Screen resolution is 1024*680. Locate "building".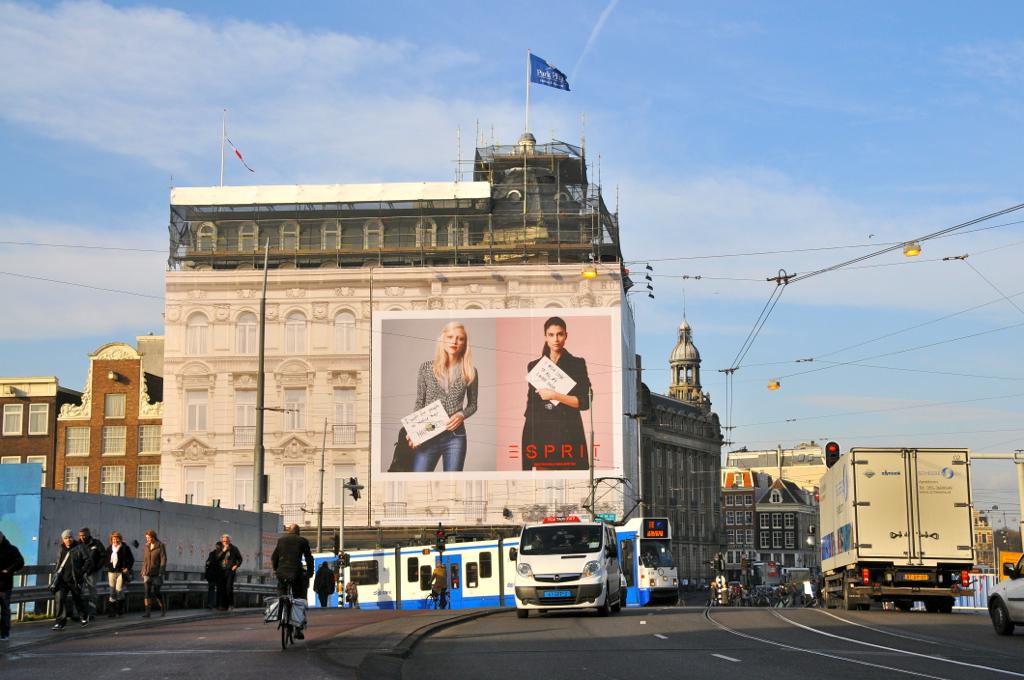
[left=719, top=480, right=765, bottom=593].
